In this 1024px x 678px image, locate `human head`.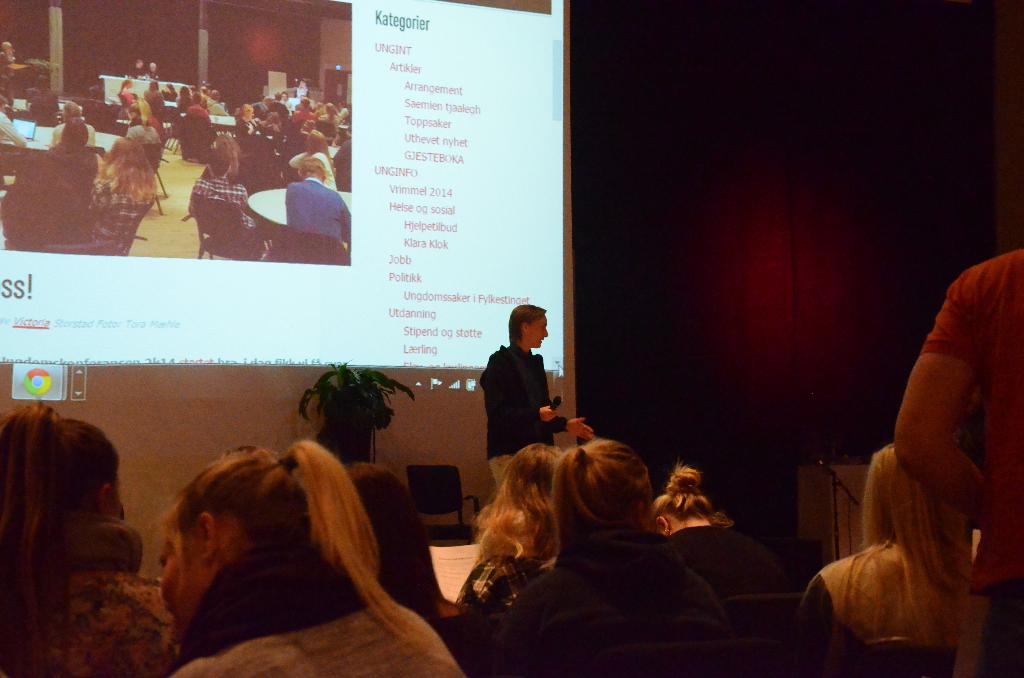
Bounding box: 509,303,554,349.
